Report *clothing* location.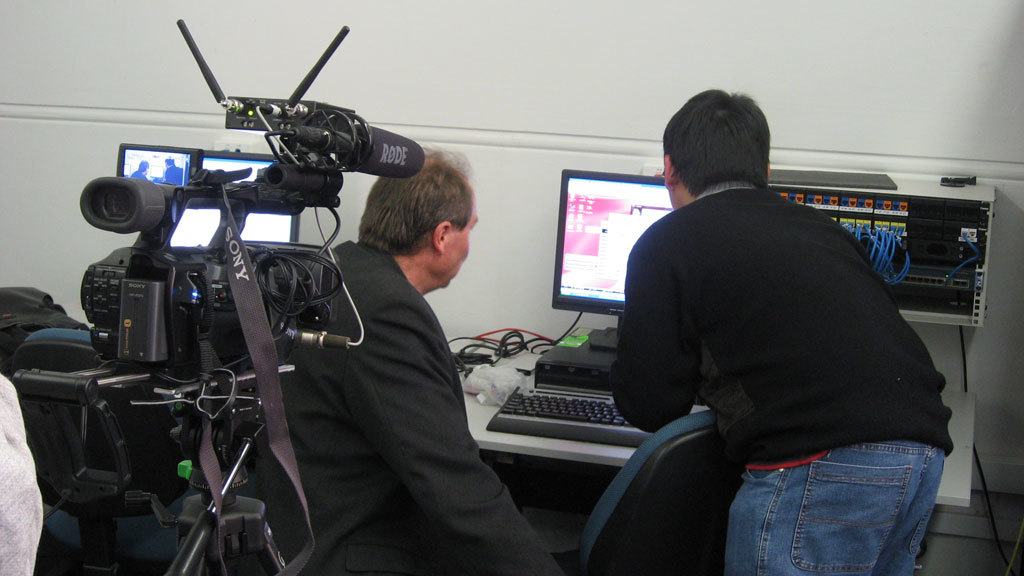
Report: {"x1": 243, "y1": 239, "x2": 567, "y2": 575}.
